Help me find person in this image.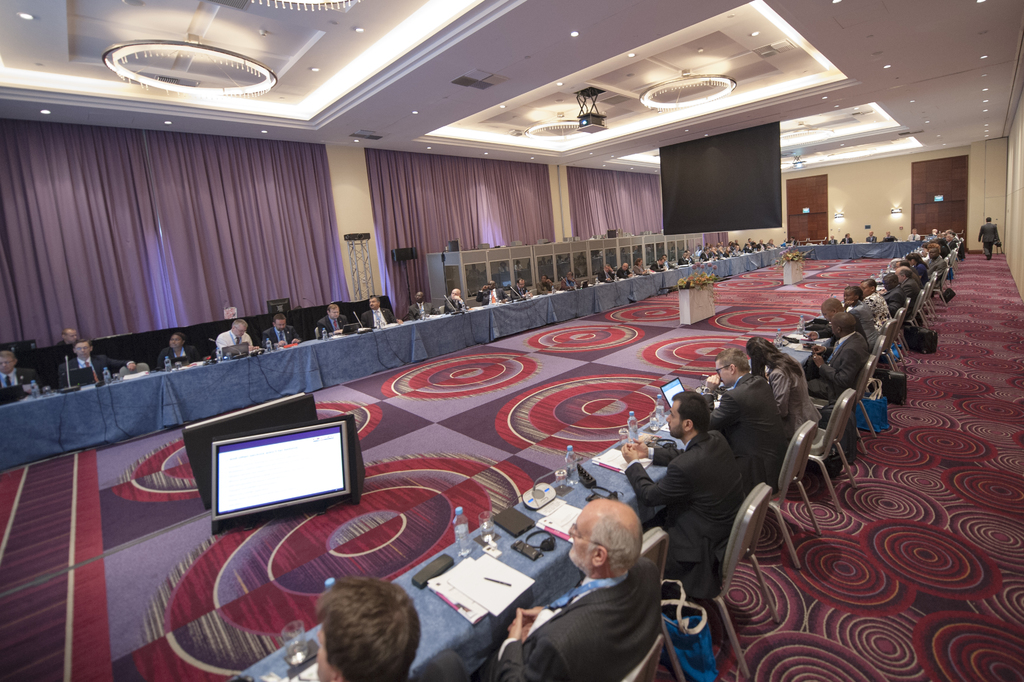
Found it: l=838, t=229, r=852, b=245.
